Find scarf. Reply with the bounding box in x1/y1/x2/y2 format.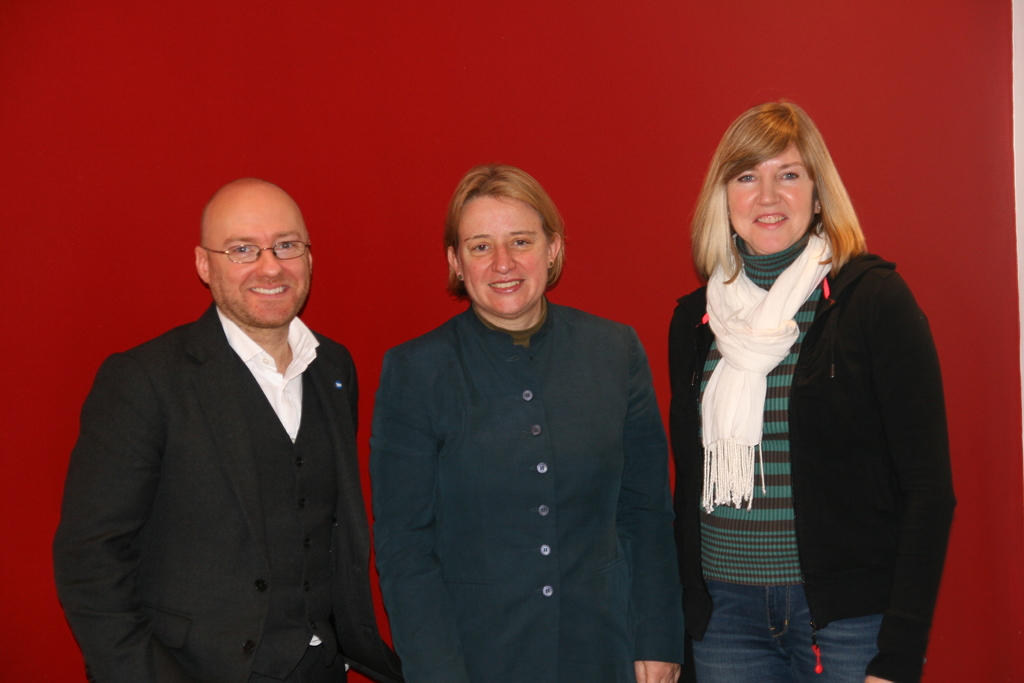
700/220/838/513.
